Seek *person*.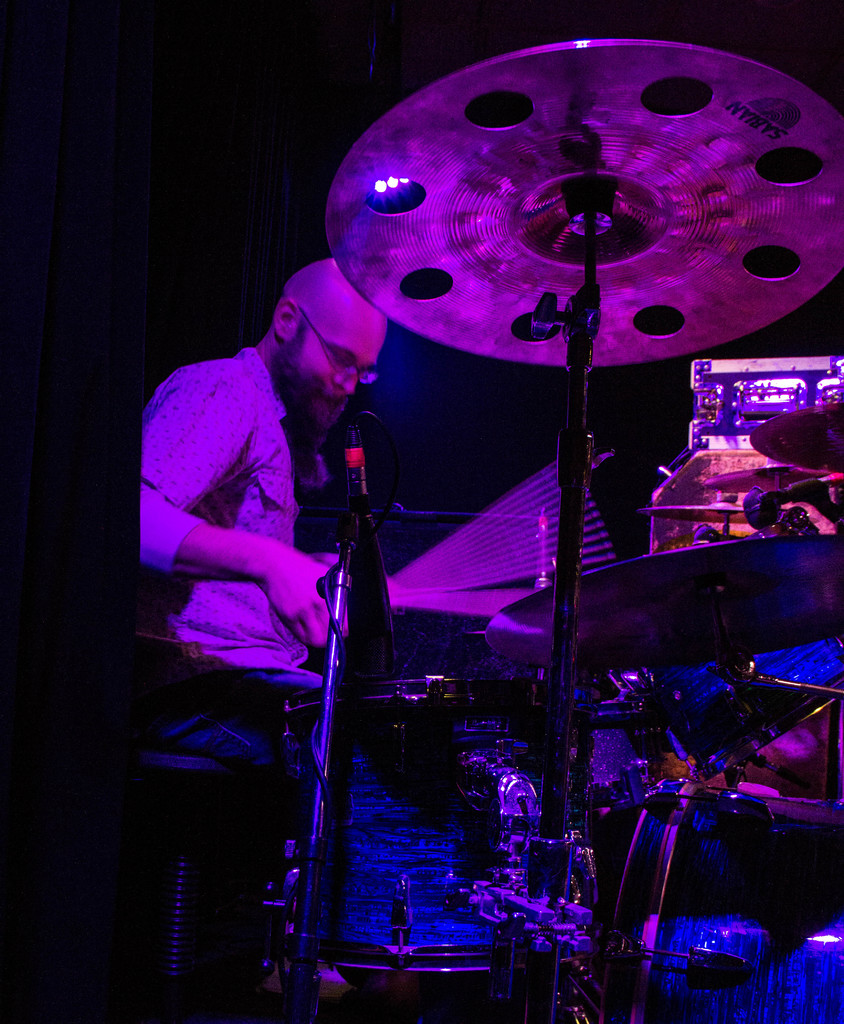
locate(161, 173, 461, 947).
